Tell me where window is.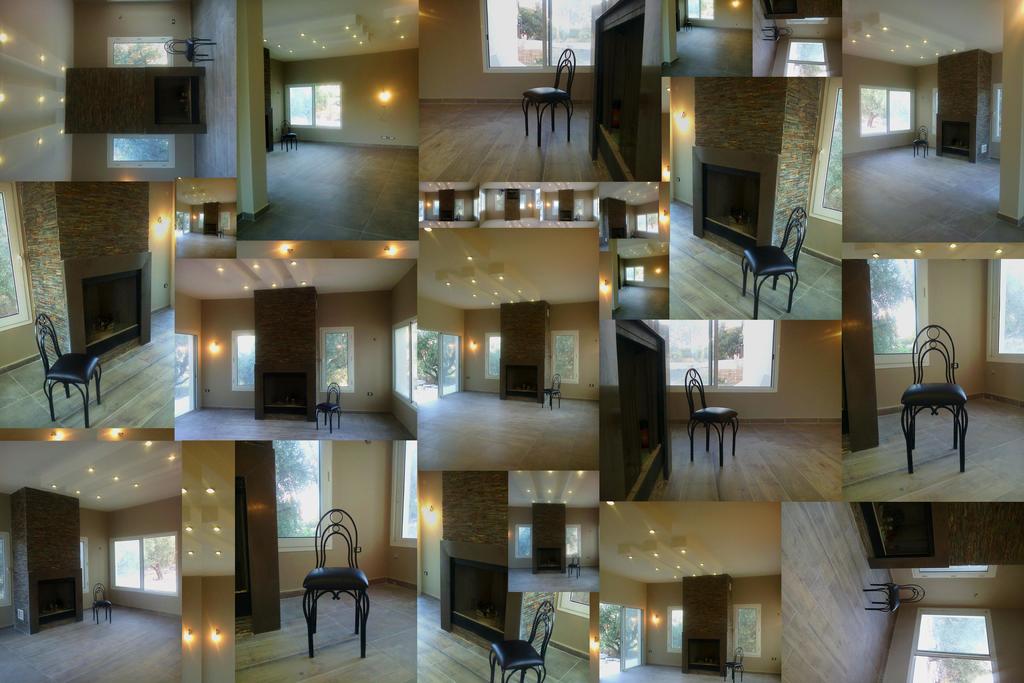
window is at [875, 258, 927, 370].
